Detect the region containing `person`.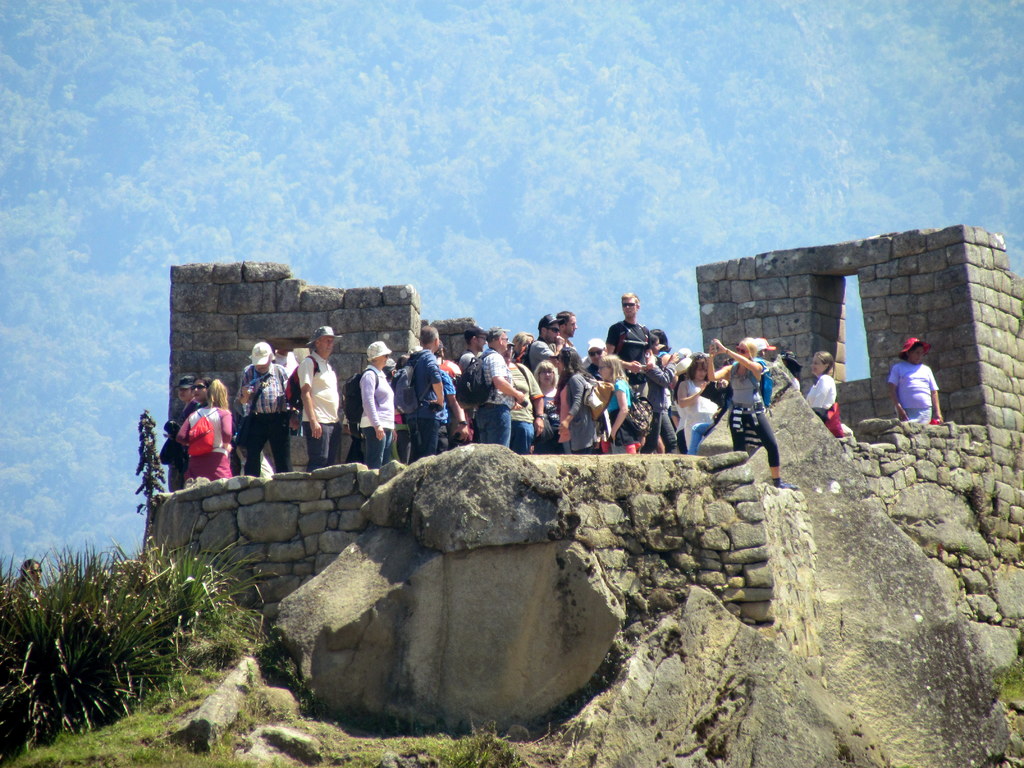
[x1=890, y1=336, x2=945, y2=424].
